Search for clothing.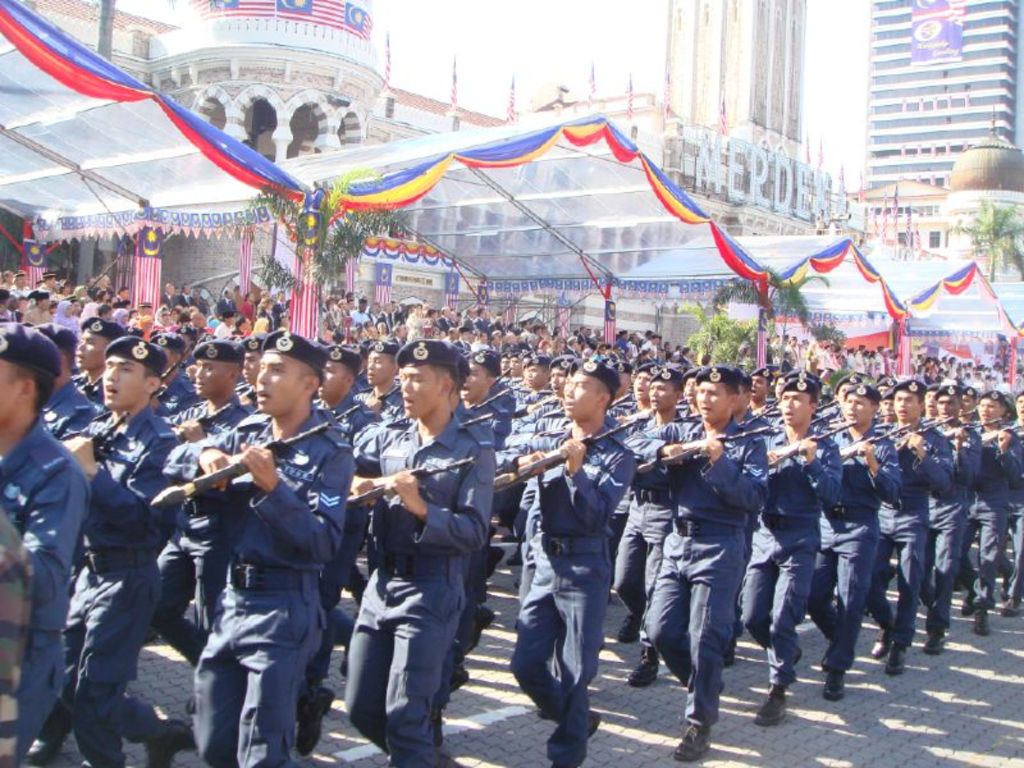
Found at bbox=[238, 300, 256, 317].
